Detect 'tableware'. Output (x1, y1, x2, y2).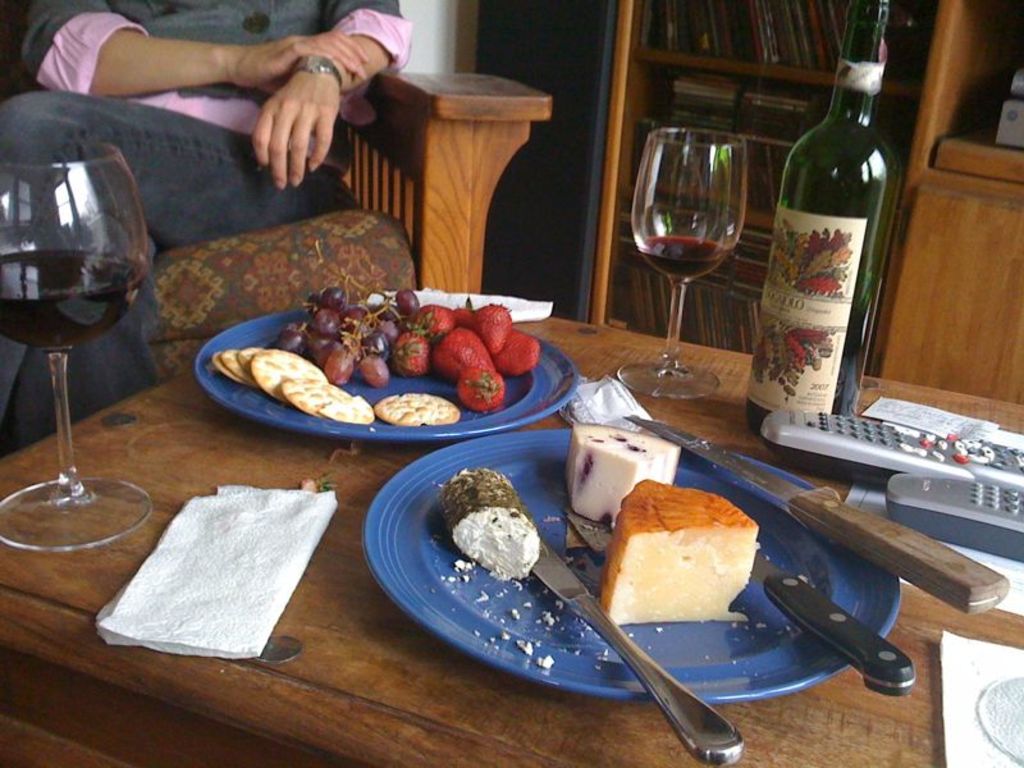
(0, 142, 154, 552).
